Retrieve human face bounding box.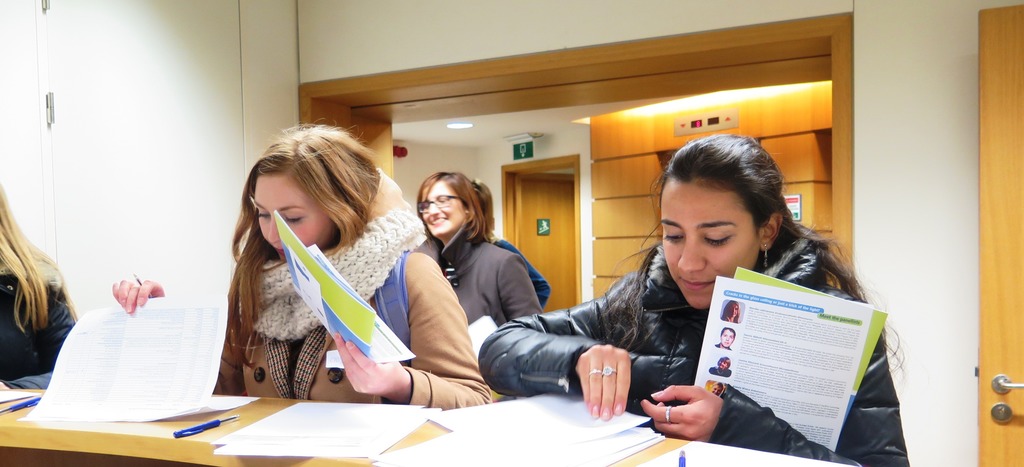
Bounding box: detection(250, 174, 337, 261).
